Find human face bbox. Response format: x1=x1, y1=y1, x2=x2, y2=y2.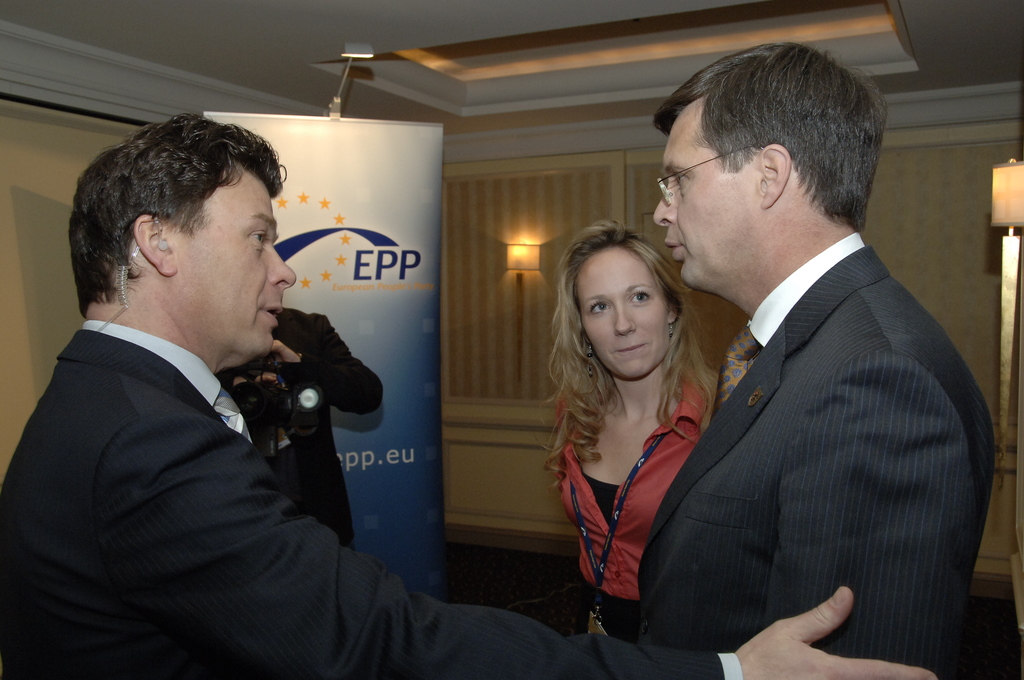
x1=582, y1=248, x2=670, y2=381.
